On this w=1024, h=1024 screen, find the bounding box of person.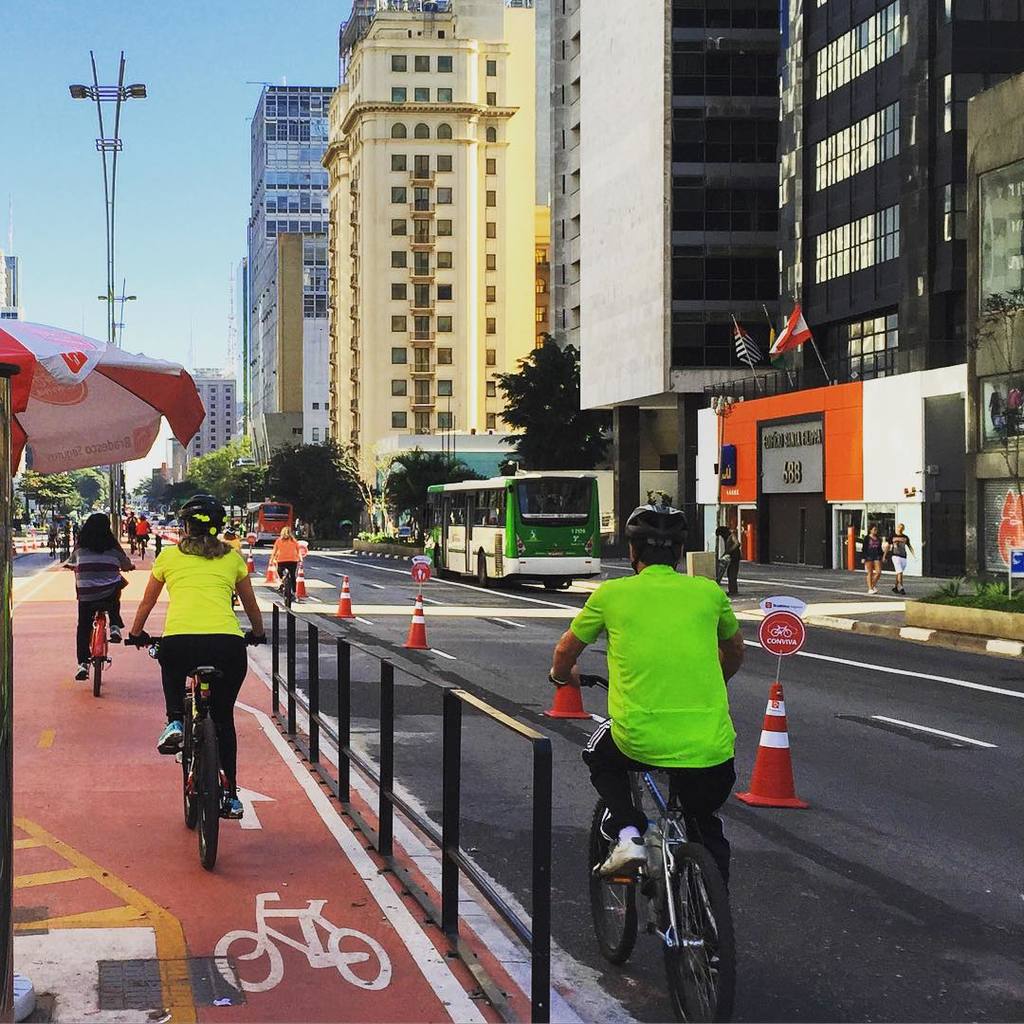
Bounding box: box=[721, 526, 742, 597].
